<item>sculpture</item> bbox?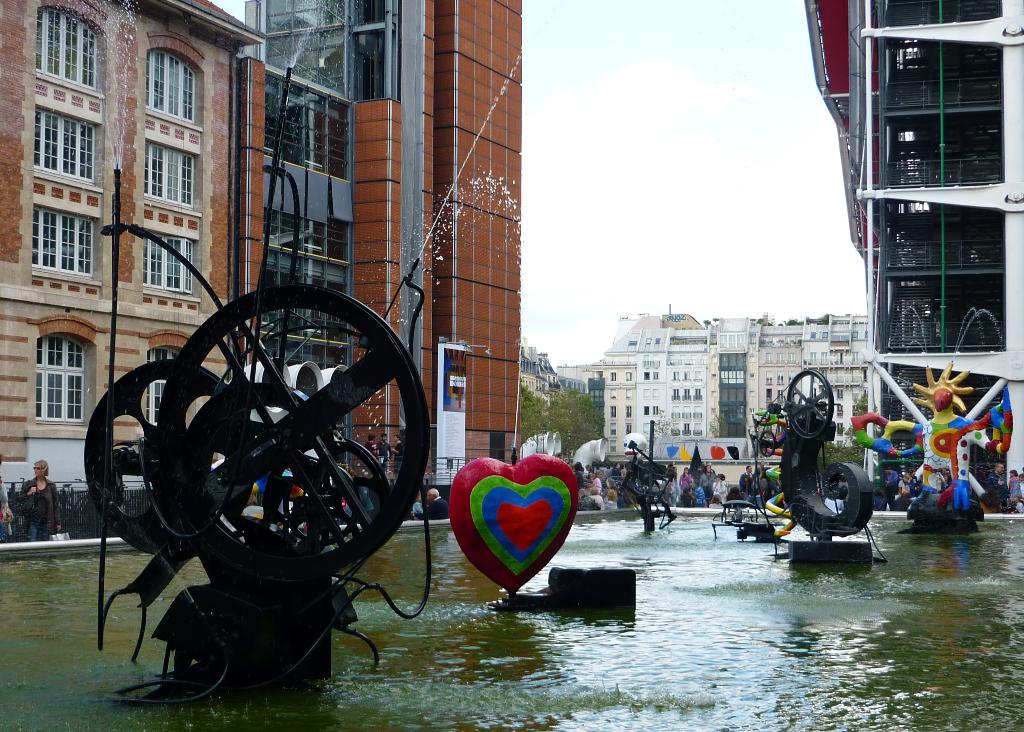
884:352:1019:508
